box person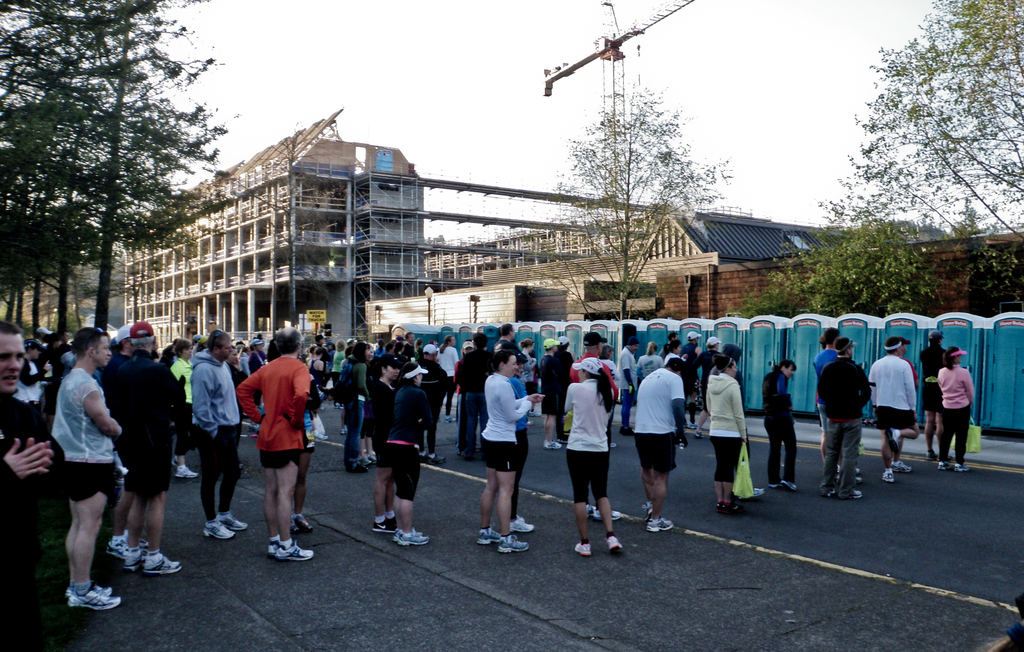
[x1=706, y1=350, x2=746, y2=514]
